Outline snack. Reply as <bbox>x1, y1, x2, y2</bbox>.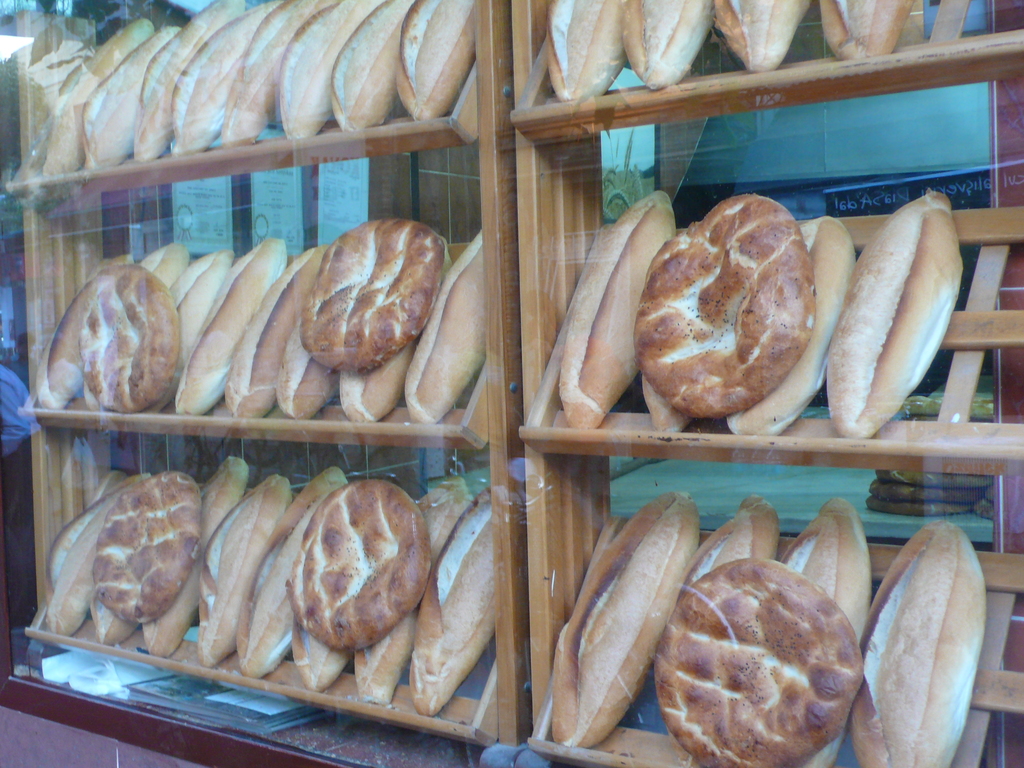
<bbox>273, 317, 340, 426</bbox>.
